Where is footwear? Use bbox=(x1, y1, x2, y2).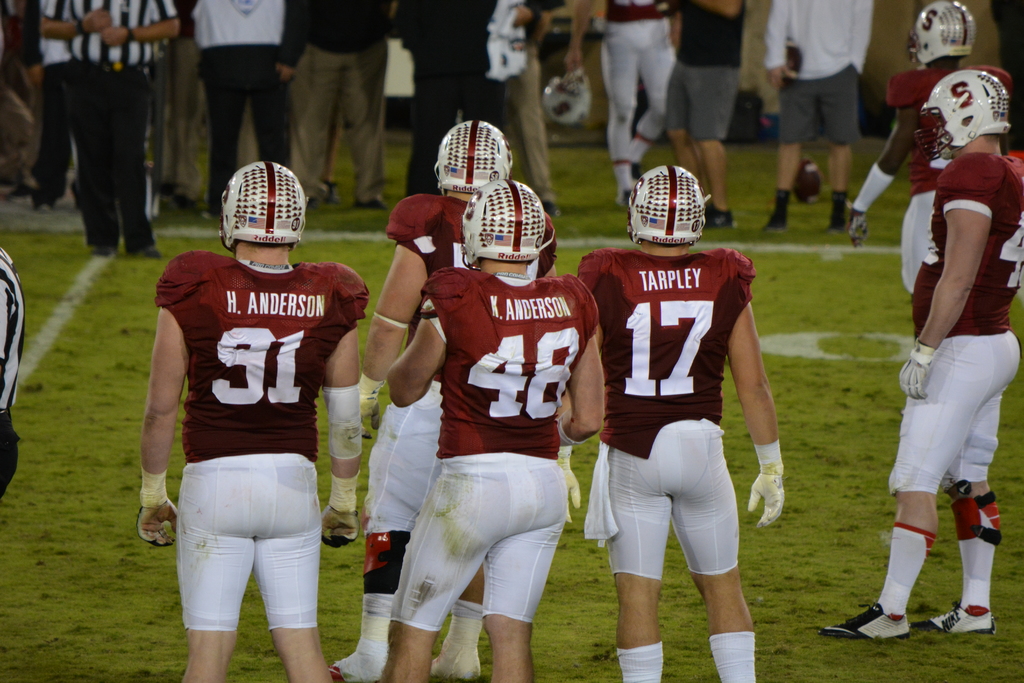
bbox=(27, 197, 56, 215).
